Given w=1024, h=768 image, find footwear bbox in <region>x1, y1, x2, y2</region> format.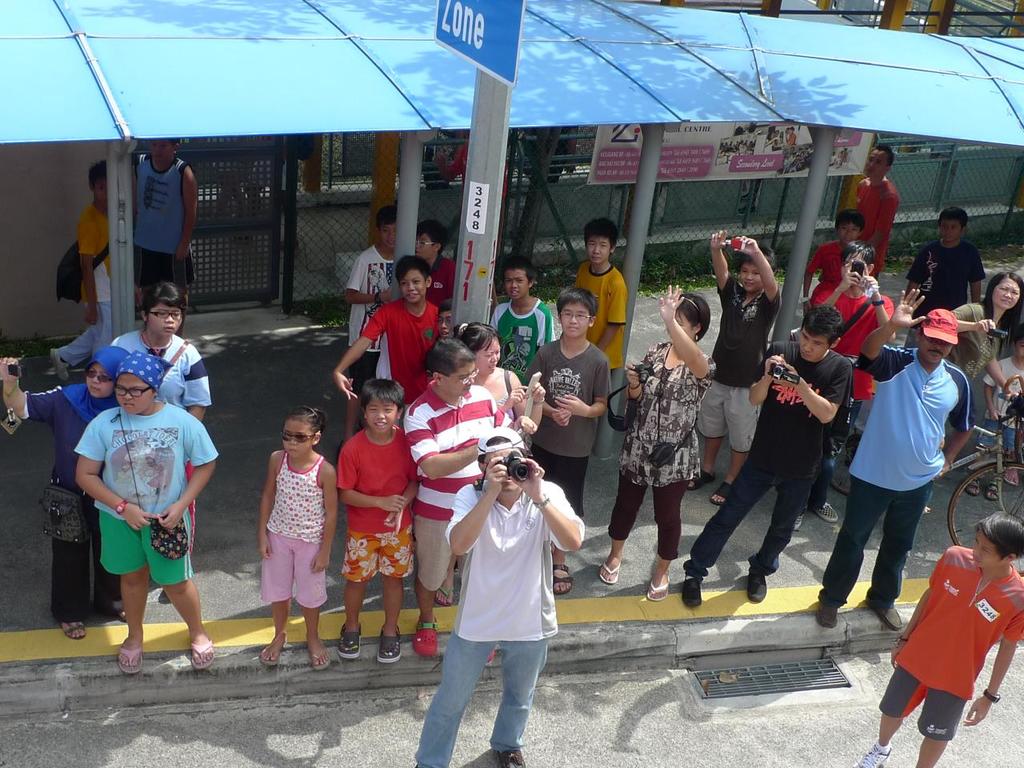
<region>414, 614, 438, 662</region>.
